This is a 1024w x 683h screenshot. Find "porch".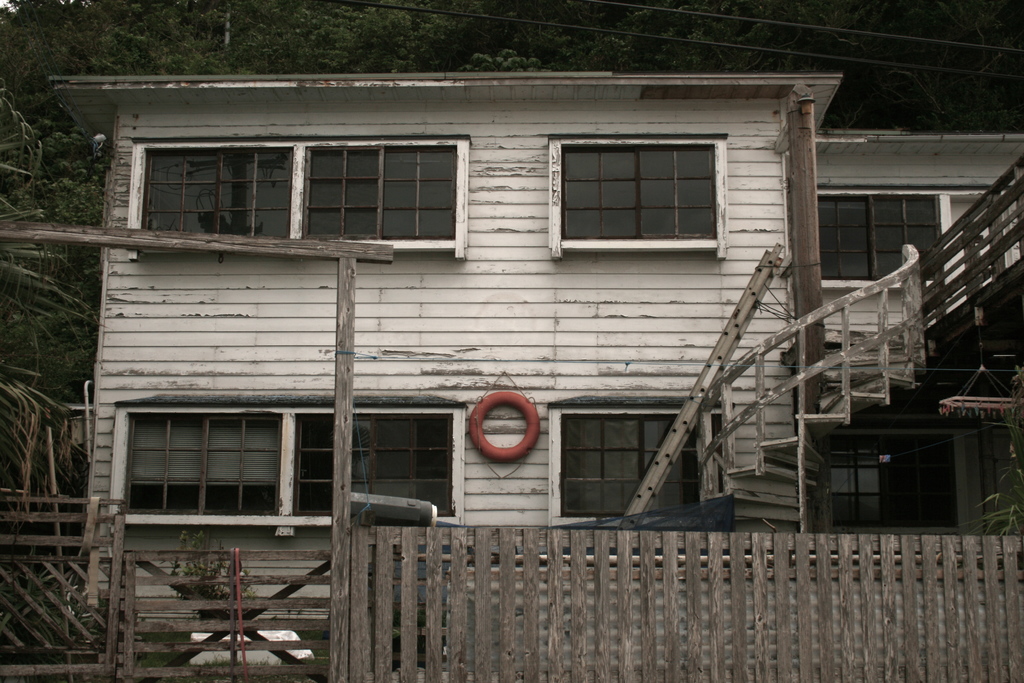
Bounding box: [0,462,1019,682].
